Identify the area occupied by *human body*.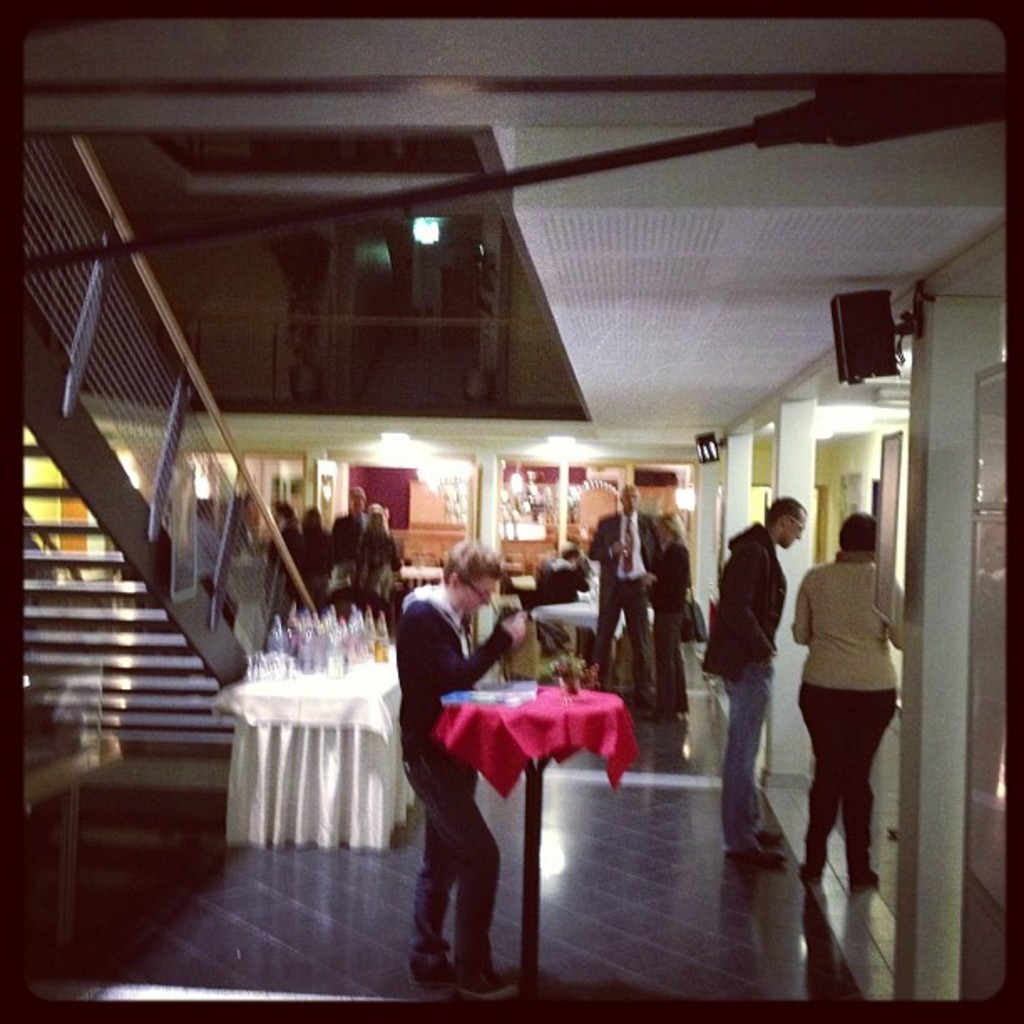
Area: [577,474,651,706].
